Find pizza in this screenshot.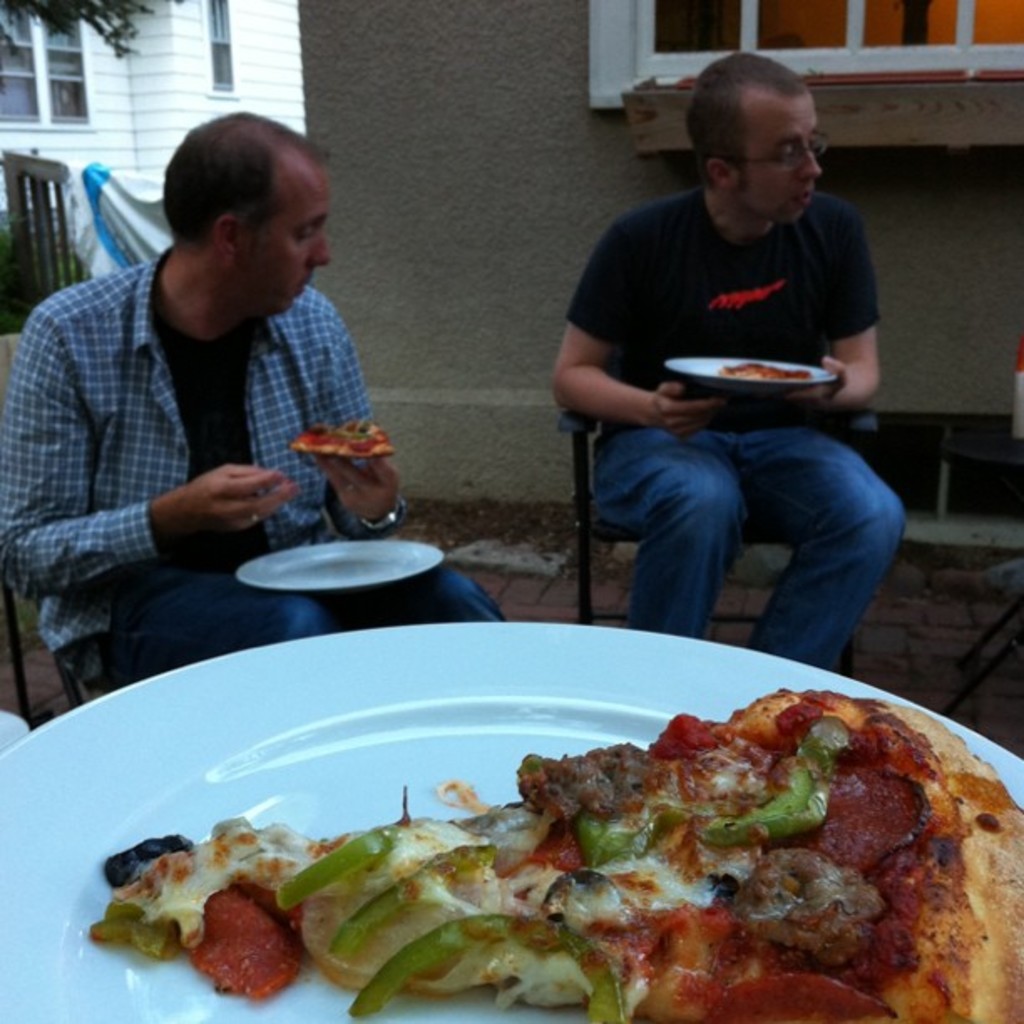
The bounding box for pizza is 288,410,388,453.
